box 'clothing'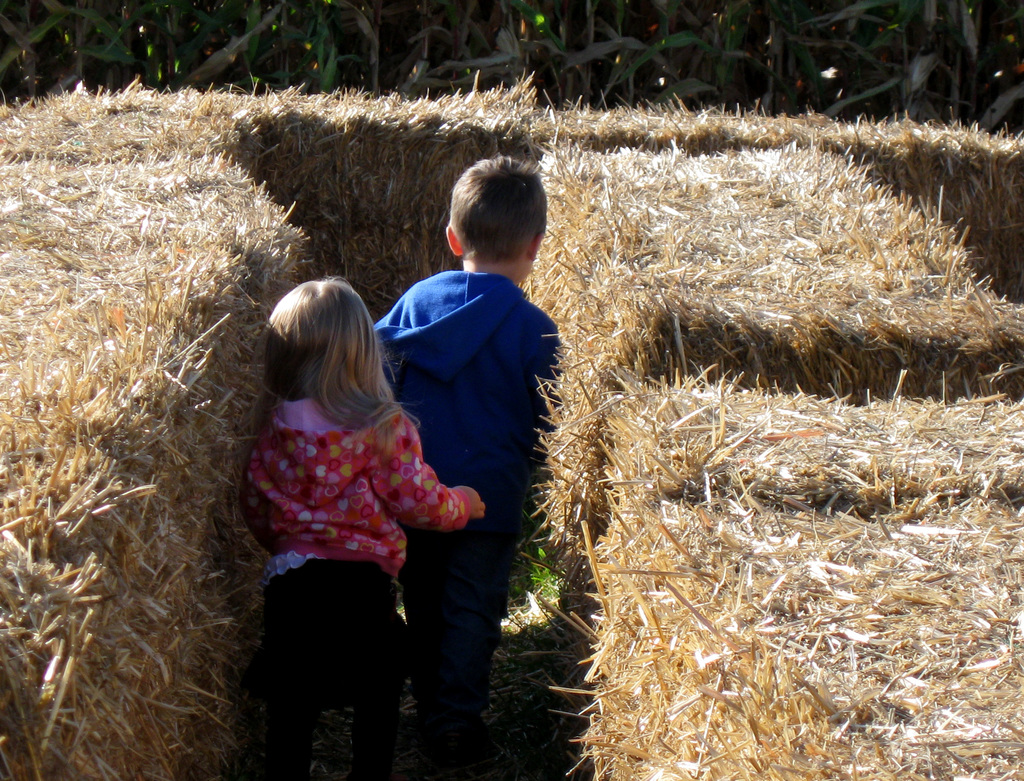
l=374, t=269, r=559, b=739
